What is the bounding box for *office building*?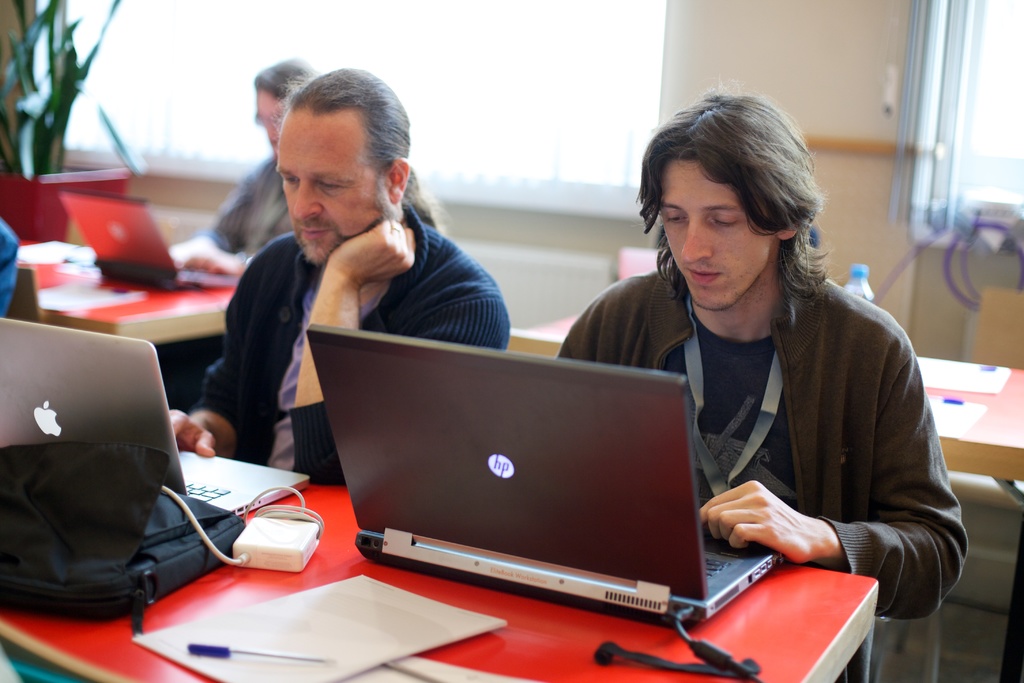
<box>33,0,1012,682</box>.
